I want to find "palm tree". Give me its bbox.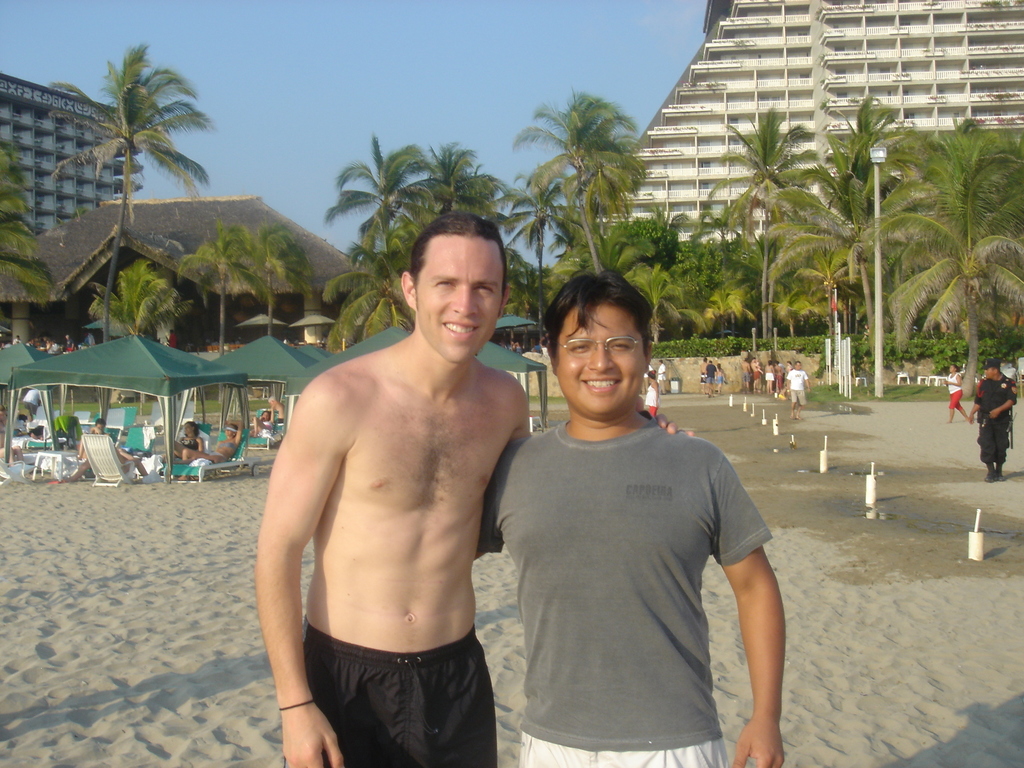
(x1=712, y1=126, x2=823, y2=346).
